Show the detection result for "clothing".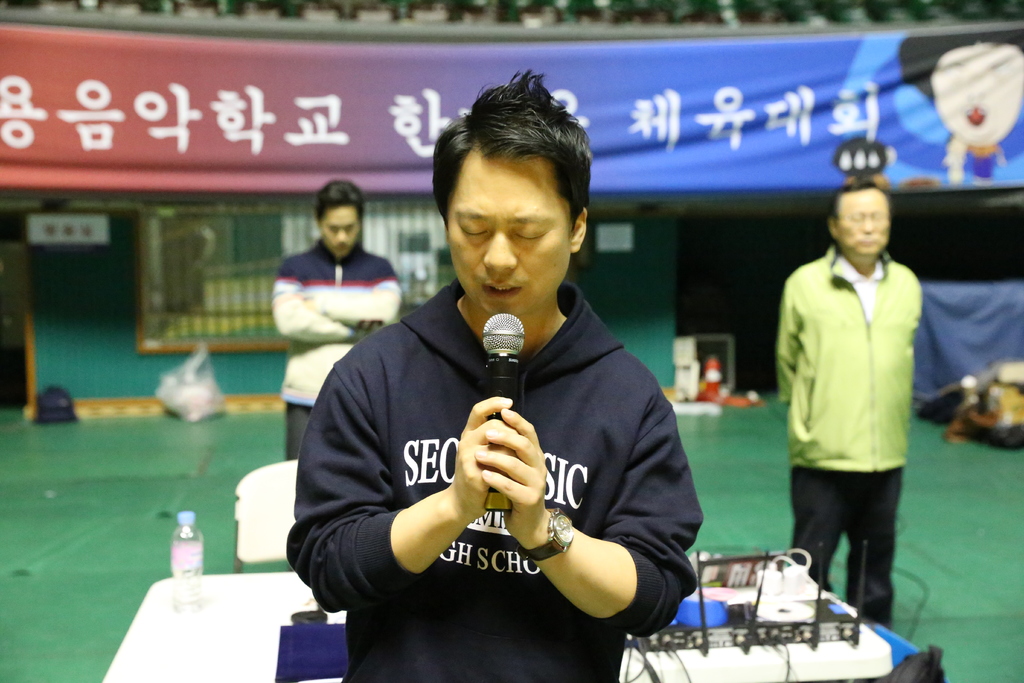
crop(969, 144, 995, 177).
